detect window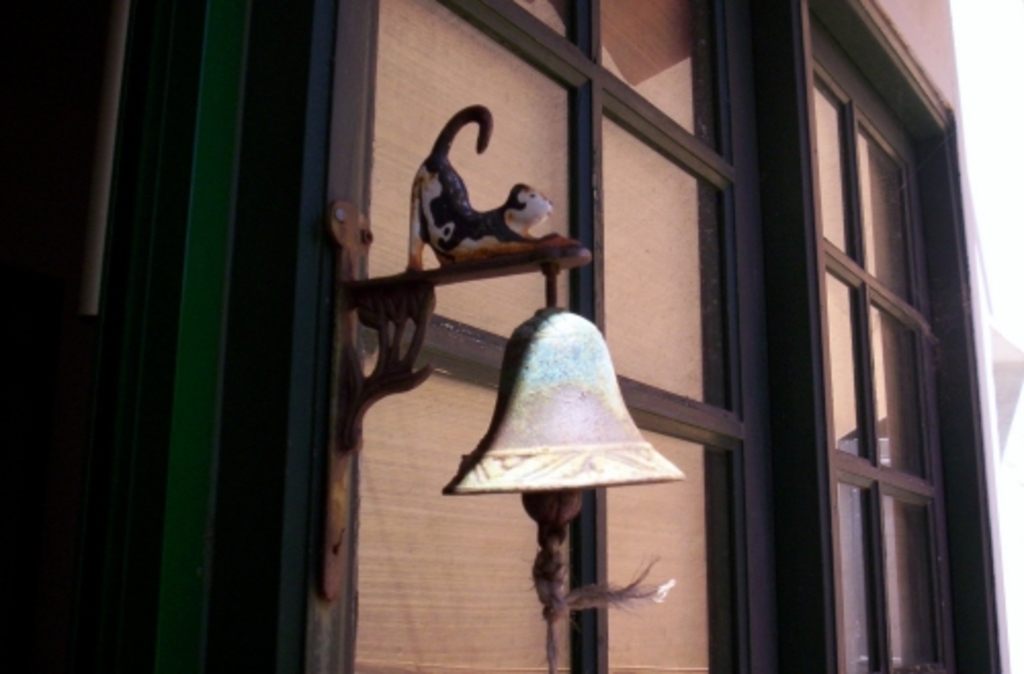
crop(768, 4, 971, 673)
